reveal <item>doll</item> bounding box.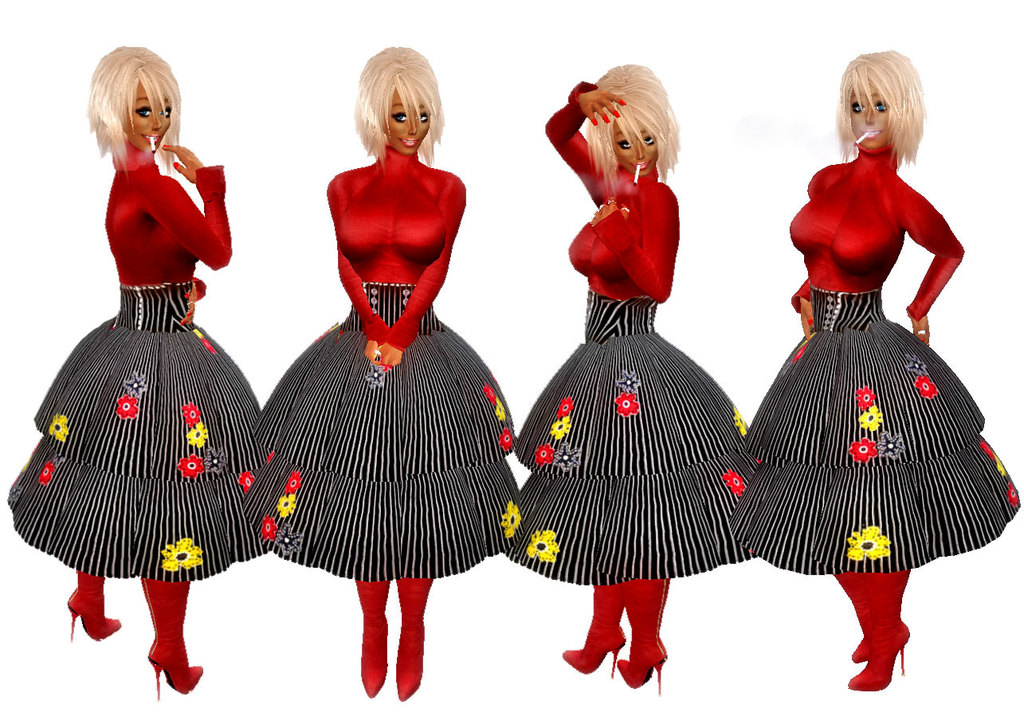
Revealed: select_region(5, 53, 265, 687).
